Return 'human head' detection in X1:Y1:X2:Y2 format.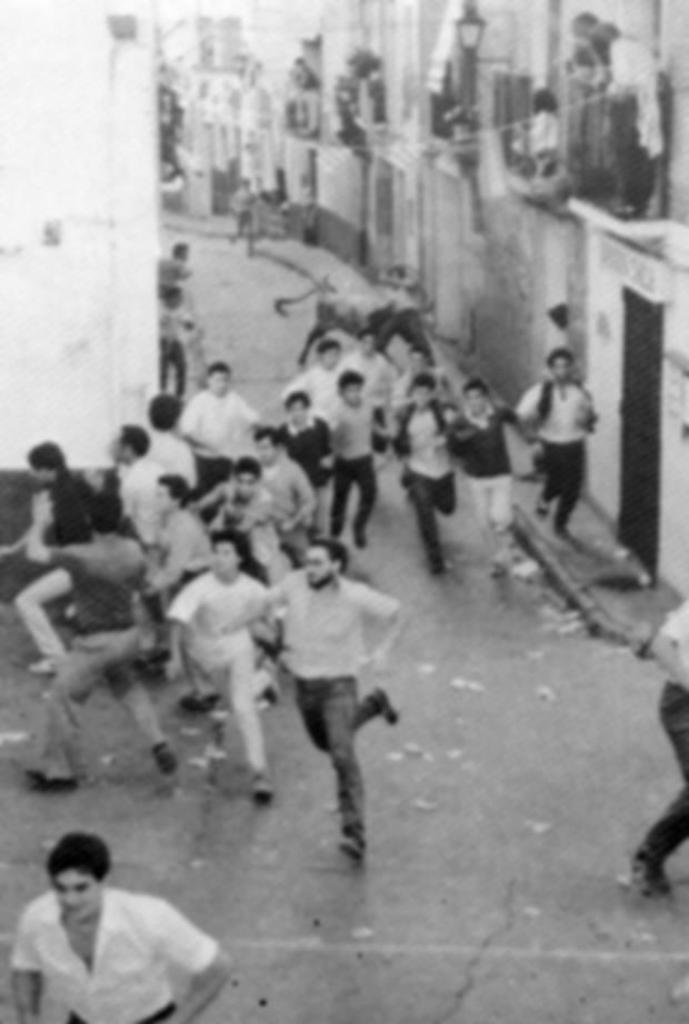
209:531:247:572.
